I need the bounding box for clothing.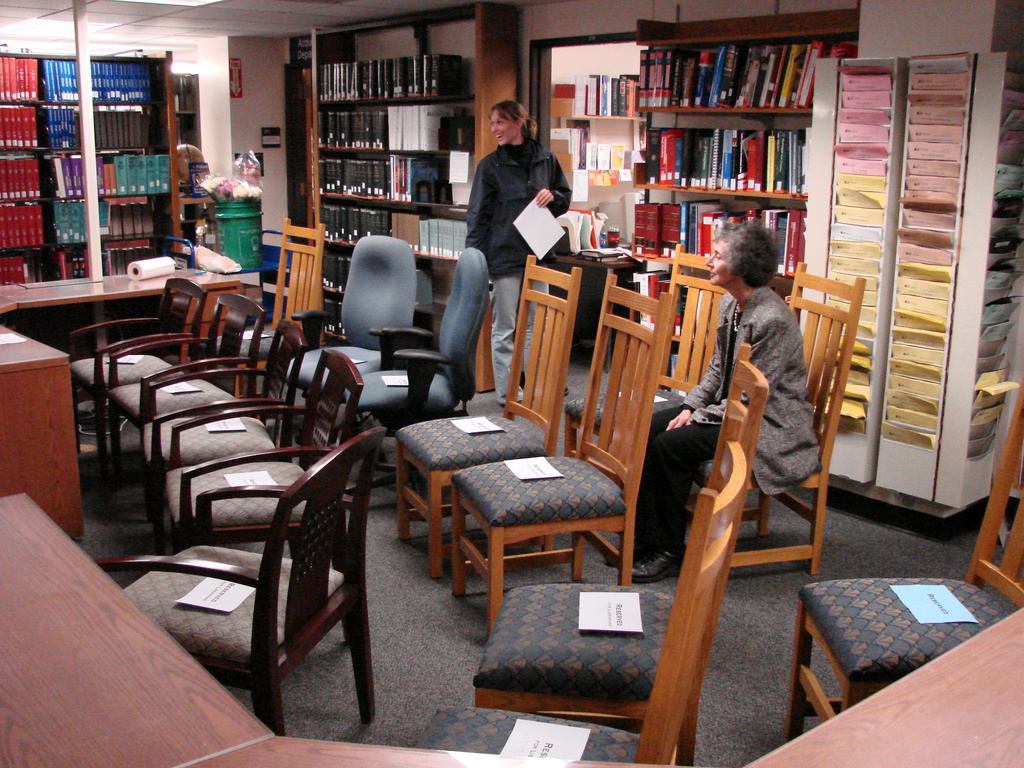
Here it is: <bbox>464, 131, 572, 396</bbox>.
